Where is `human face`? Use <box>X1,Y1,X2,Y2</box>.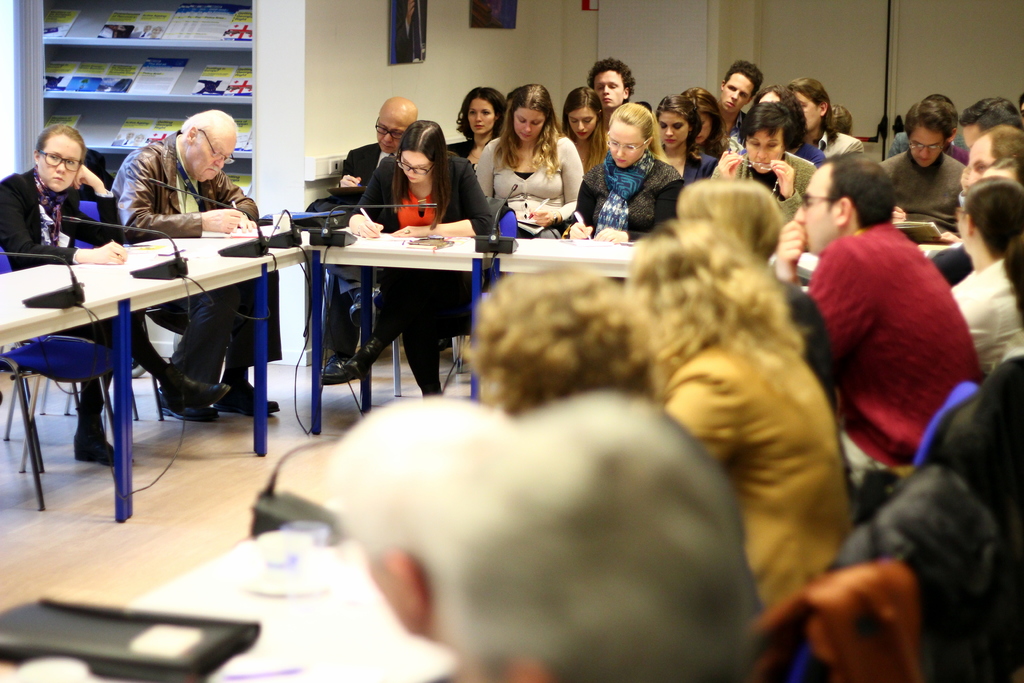
<box>37,135,82,192</box>.
